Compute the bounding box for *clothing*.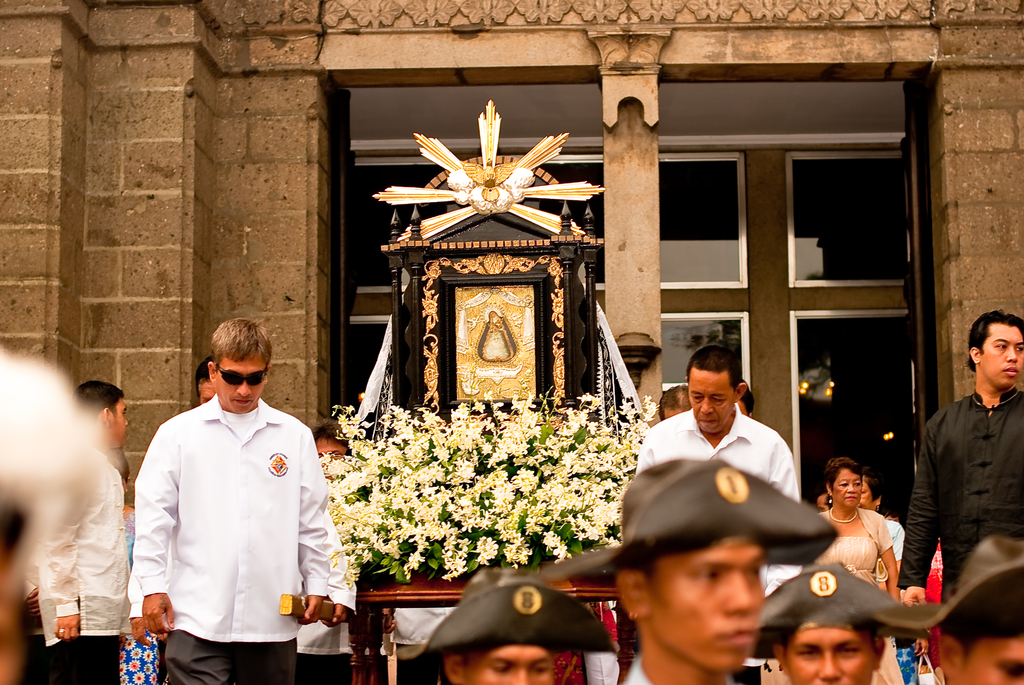
[left=374, top=609, right=445, bottom=684].
